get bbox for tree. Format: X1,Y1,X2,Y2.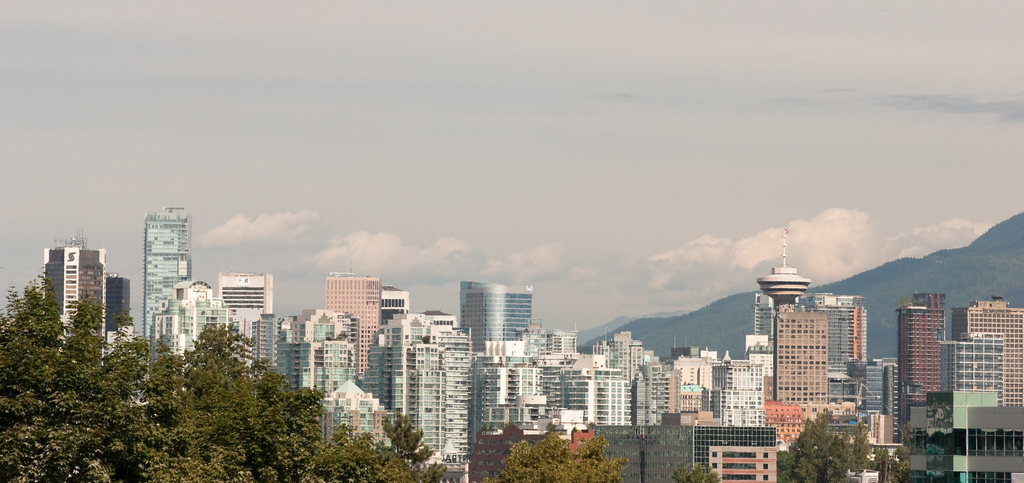
664,459,723,482.
